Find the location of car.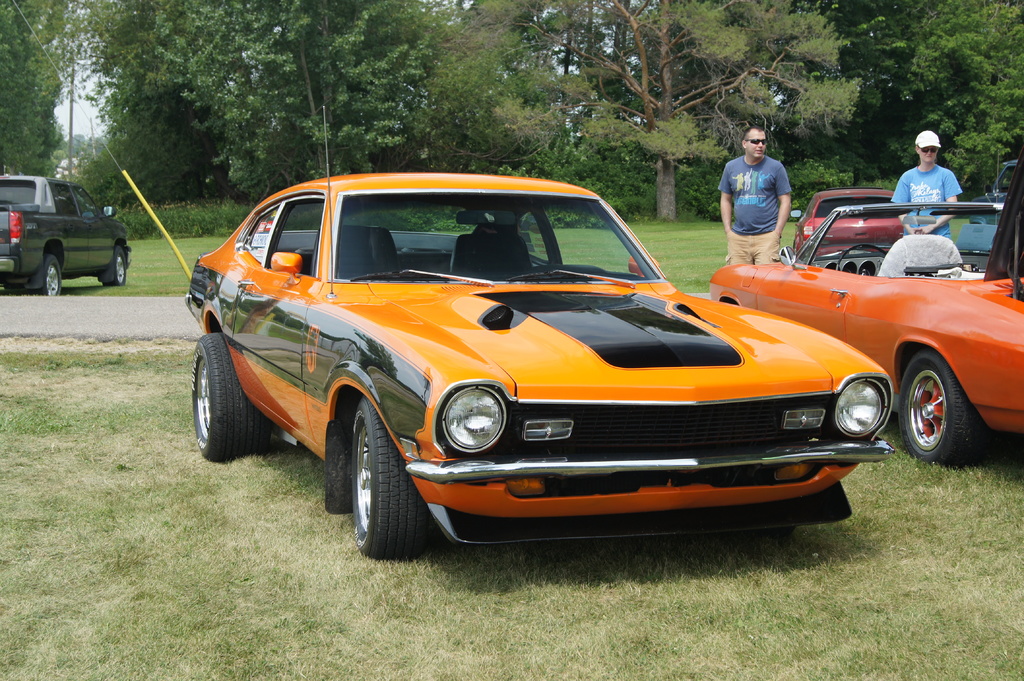
Location: [717, 196, 1023, 465].
